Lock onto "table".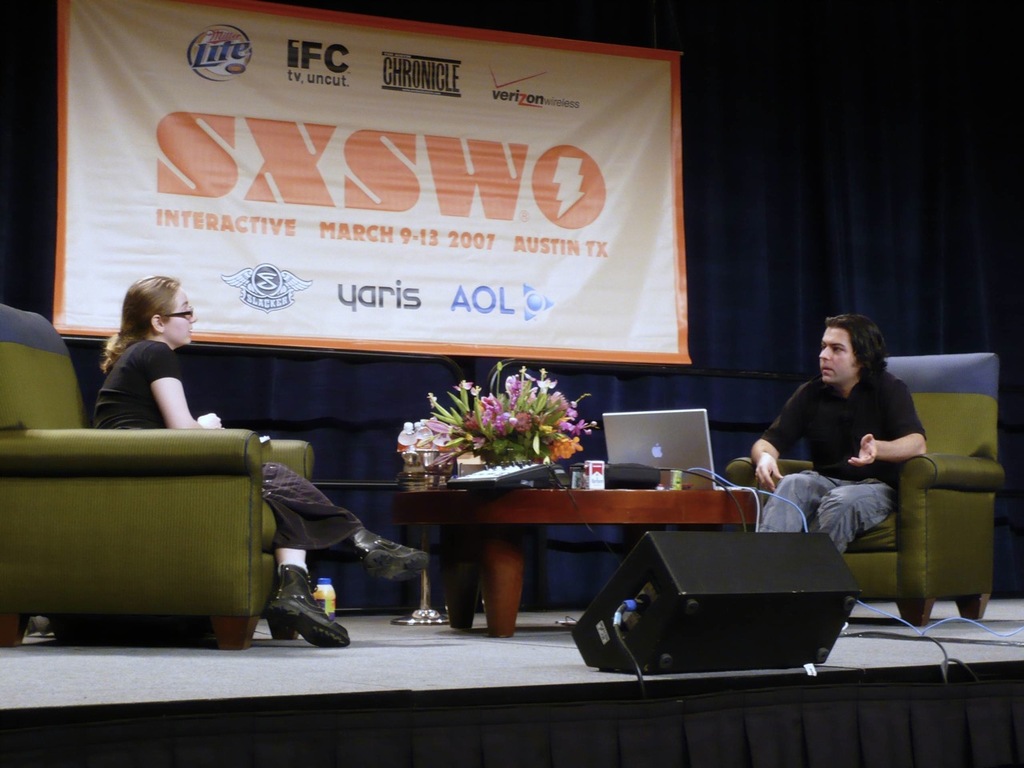
Locked: left=356, top=459, right=778, bottom=625.
